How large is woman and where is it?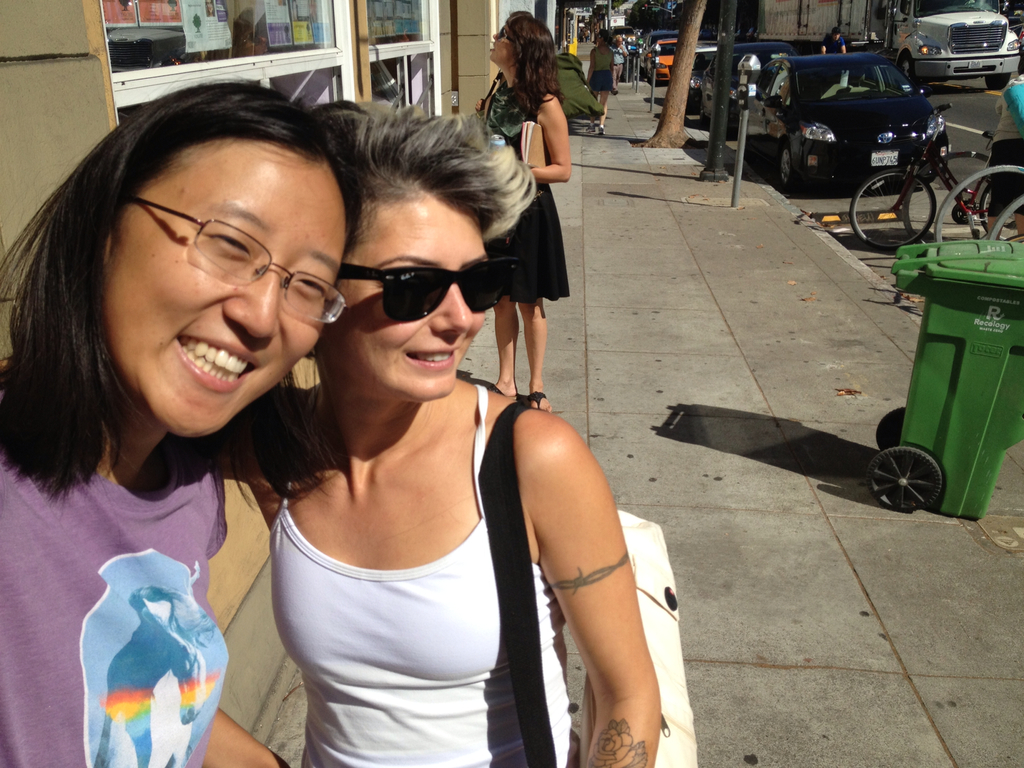
Bounding box: detection(218, 106, 648, 764).
